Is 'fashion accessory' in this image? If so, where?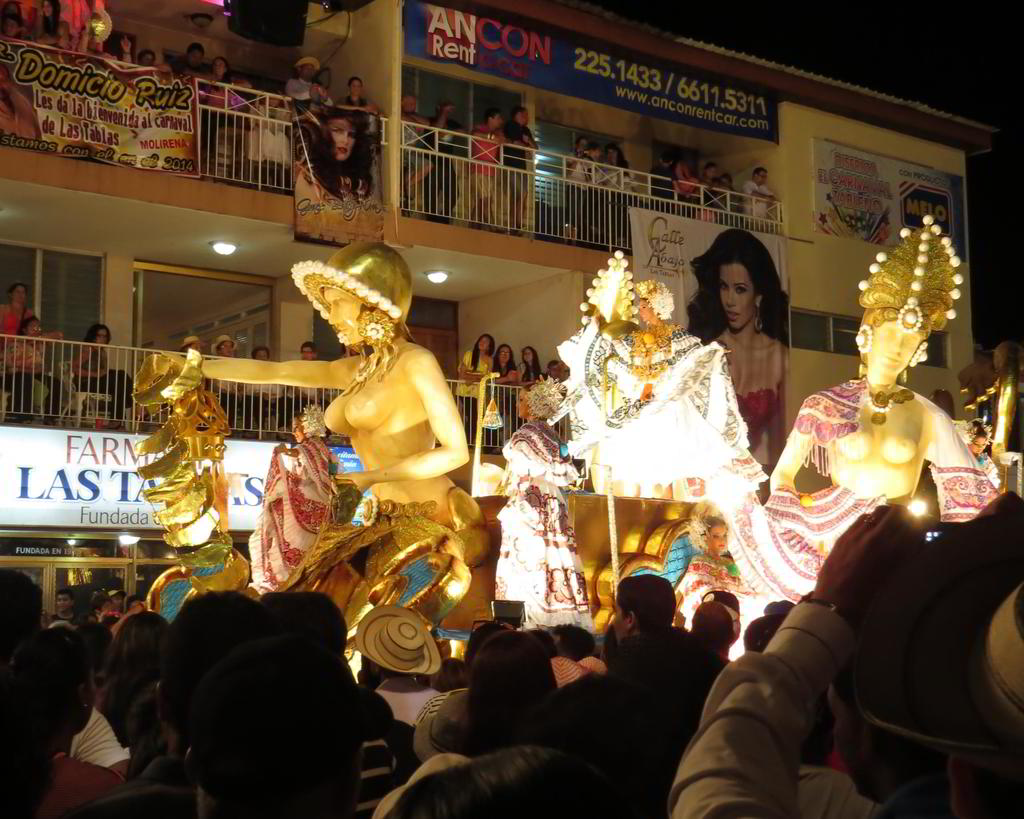
Yes, at 412 680 474 760.
